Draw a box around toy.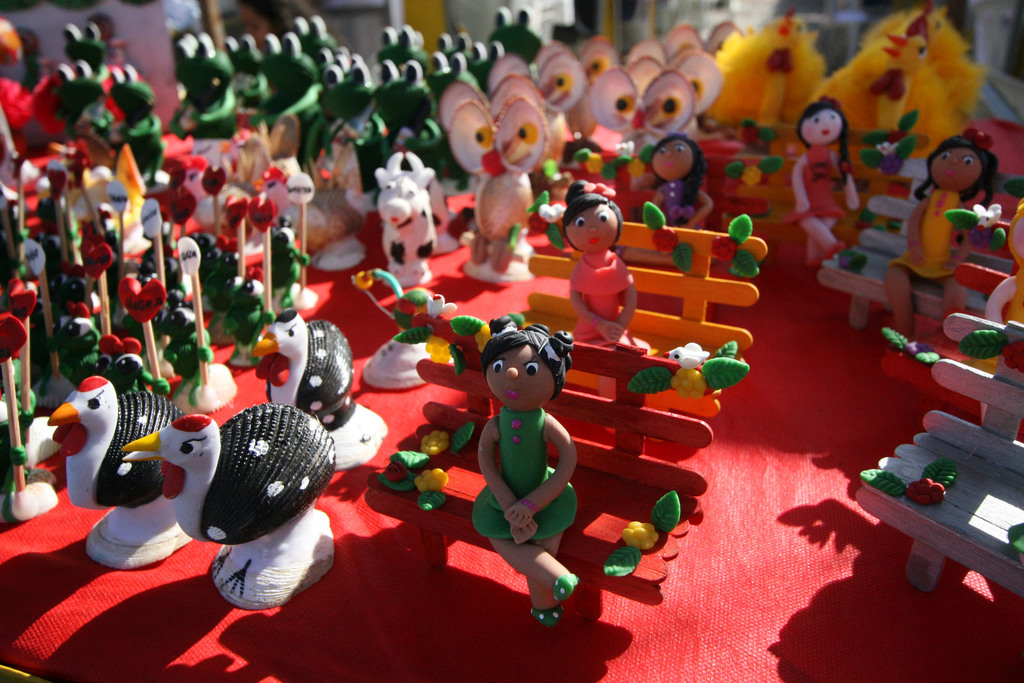
[359, 268, 463, 382].
